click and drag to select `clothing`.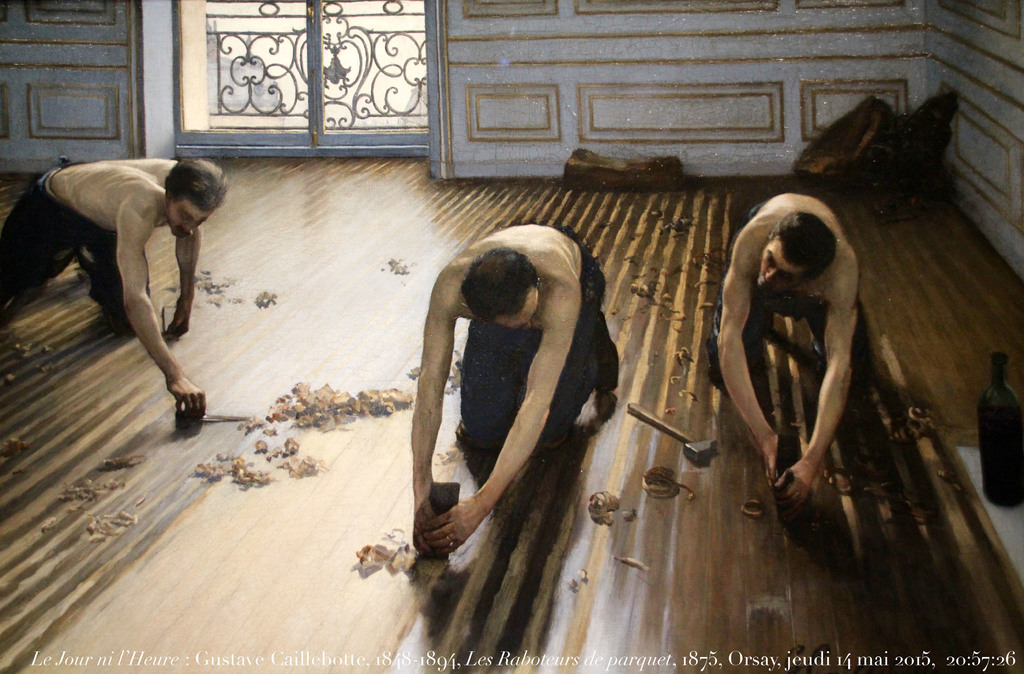
Selection: bbox(454, 232, 600, 455).
